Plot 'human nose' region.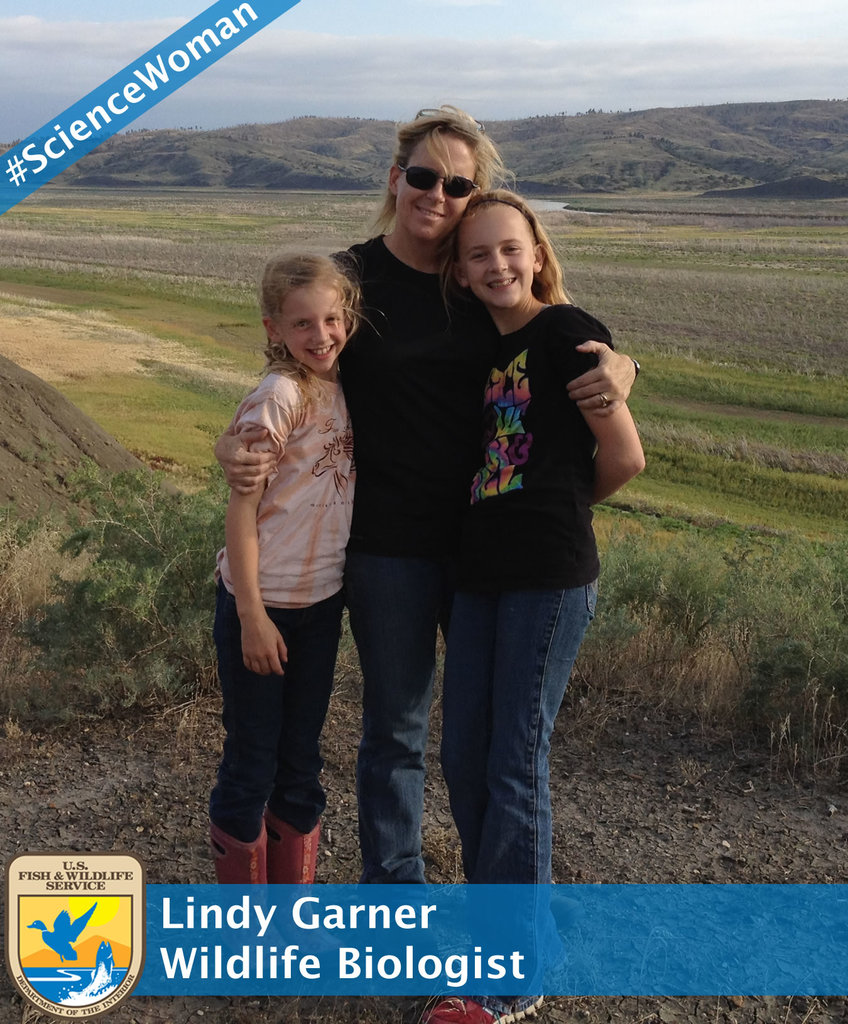
Plotted at 485,252,509,271.
